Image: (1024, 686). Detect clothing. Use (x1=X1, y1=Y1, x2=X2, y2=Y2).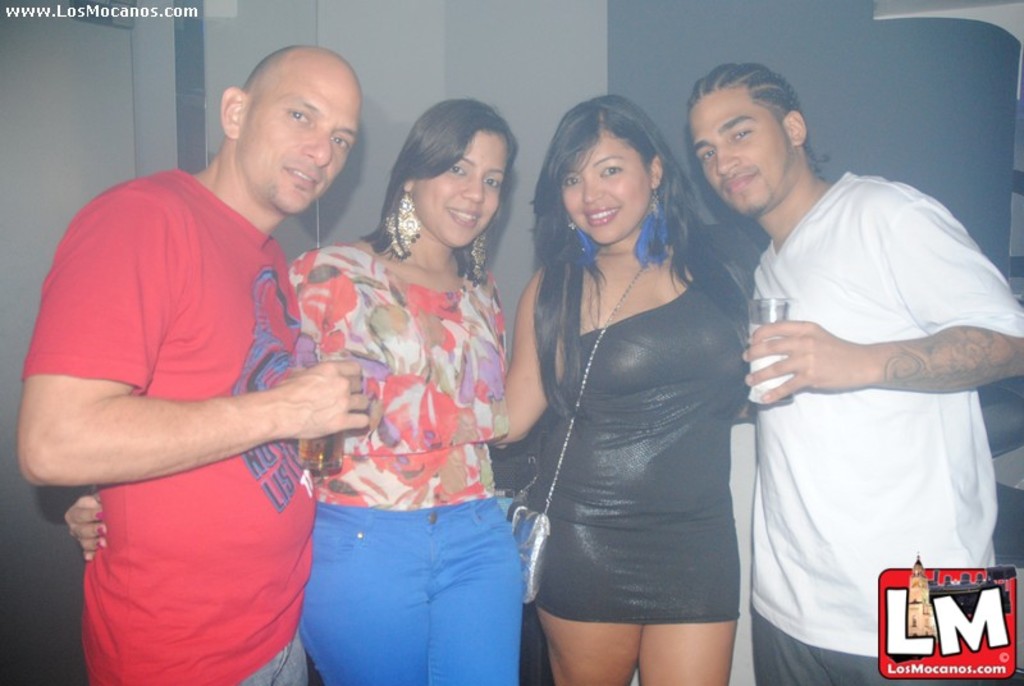
(x1=285, y1=242, x2=526, y2=685).
